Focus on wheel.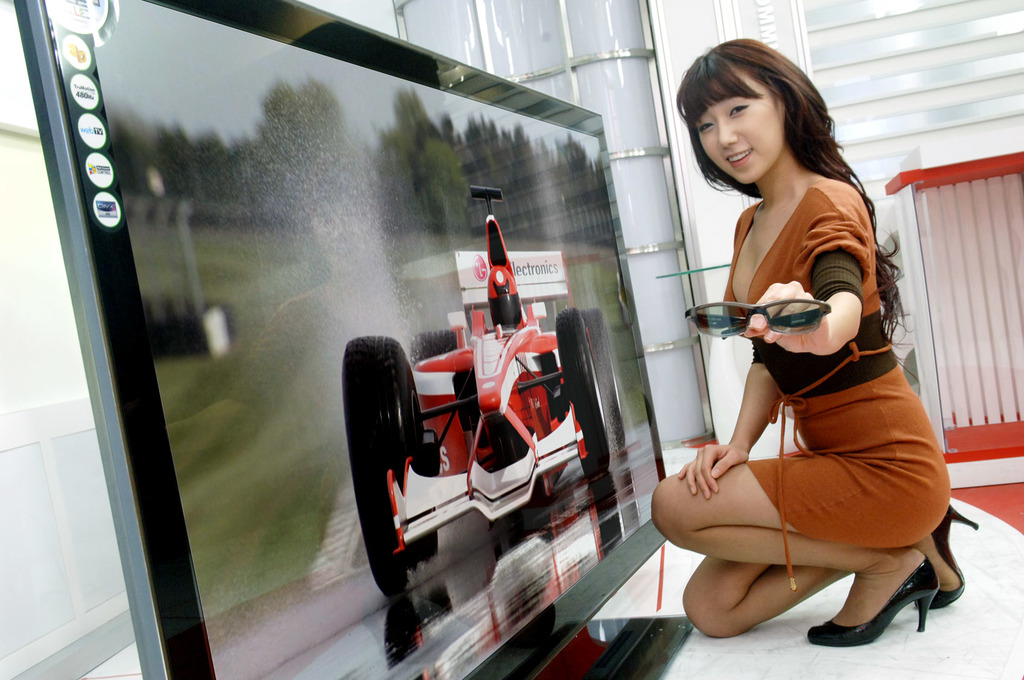
Focused at pyautogui.locateOnScreen(408, 330, 457, 362).
